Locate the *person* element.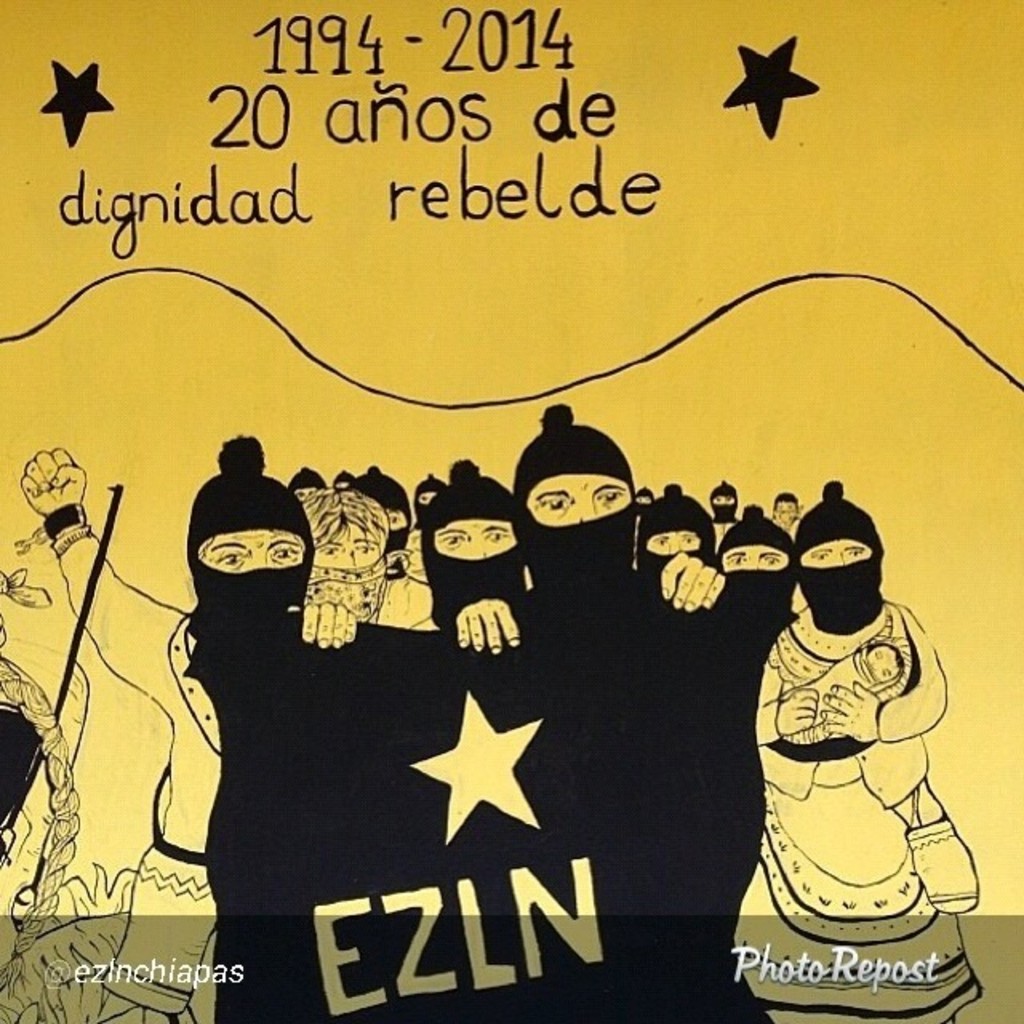
Element bbox: region(291, 490, 318, 504).
